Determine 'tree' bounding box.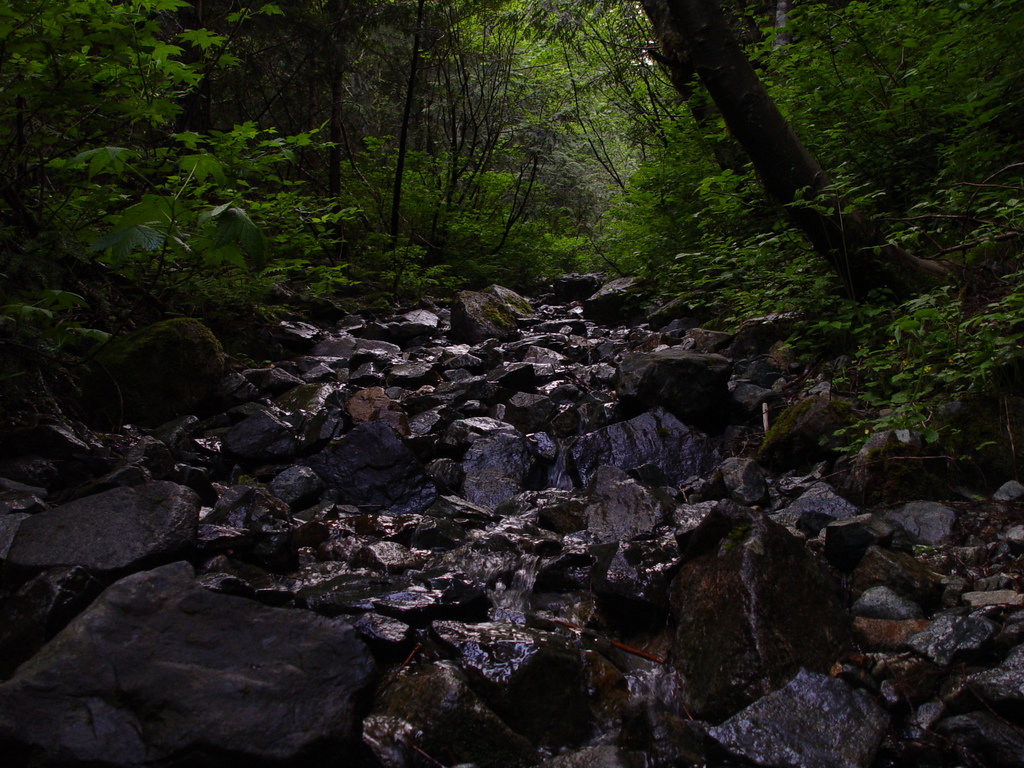
Determined: region(646, 0, 819, 208).
